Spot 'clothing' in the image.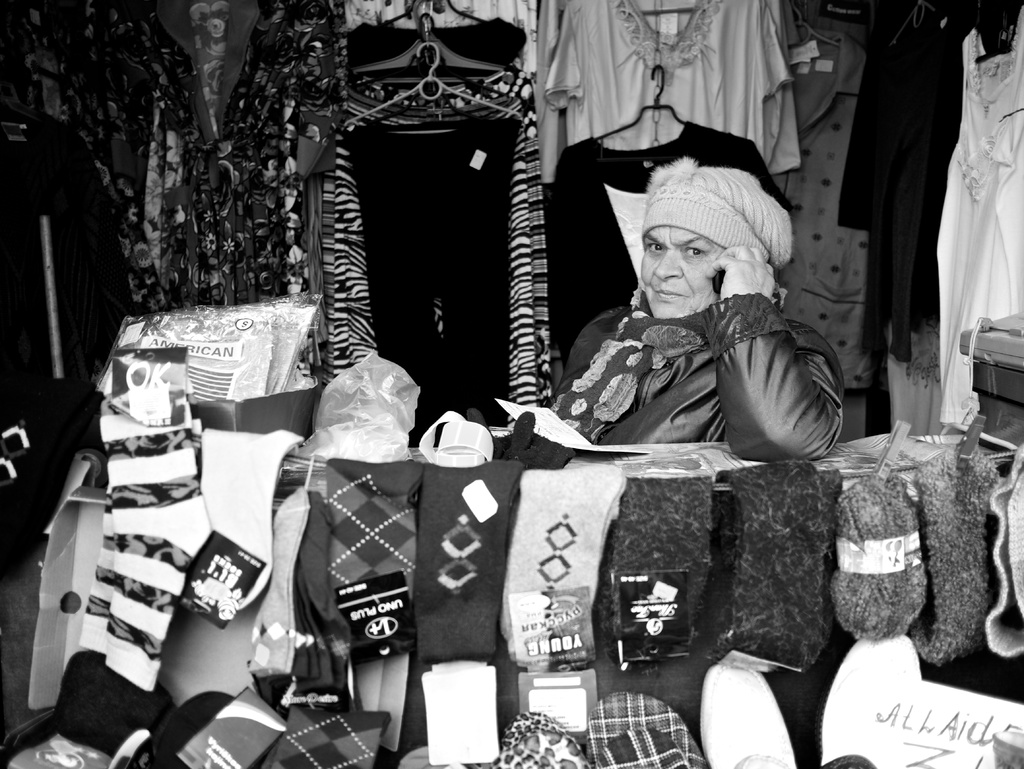
'clothing' found at (127, 0, 340, 304).
